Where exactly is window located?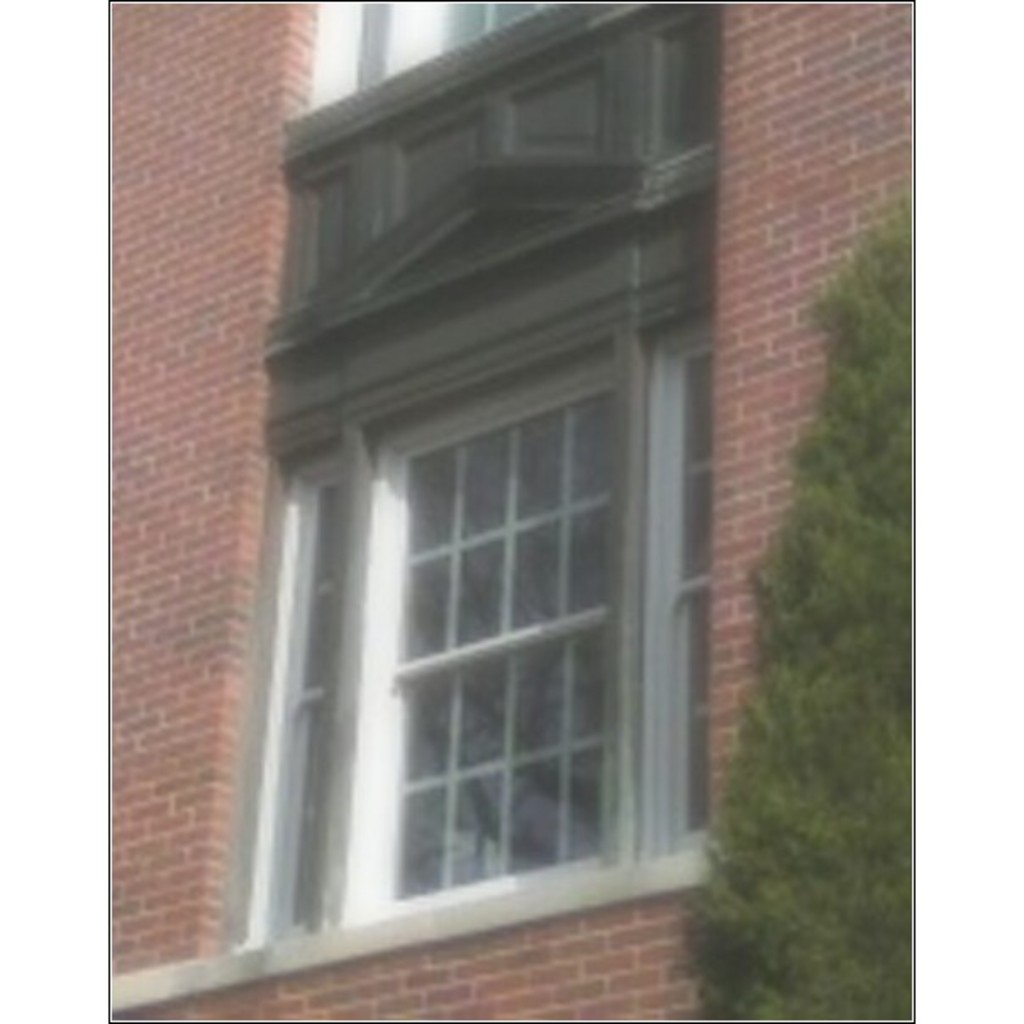
Its bounding box is BBox(248, 441, 329, 948).
